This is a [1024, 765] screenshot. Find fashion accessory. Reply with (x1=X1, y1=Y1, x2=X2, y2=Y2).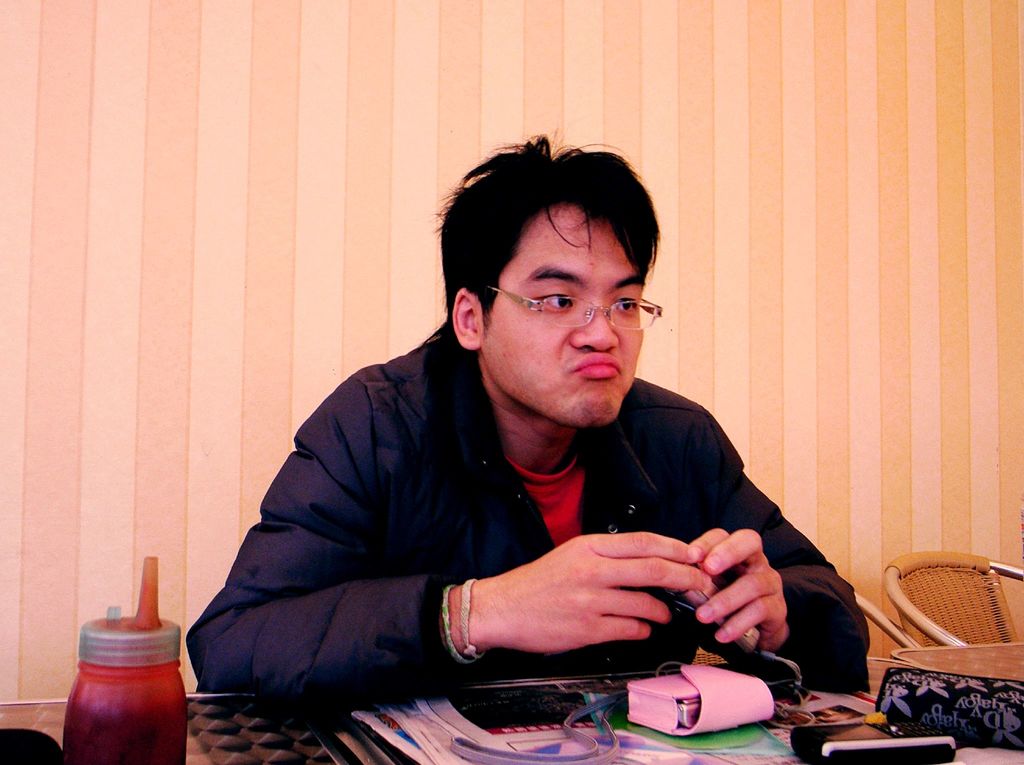
(x1=491, y1=286, x2=666, y2=335).
